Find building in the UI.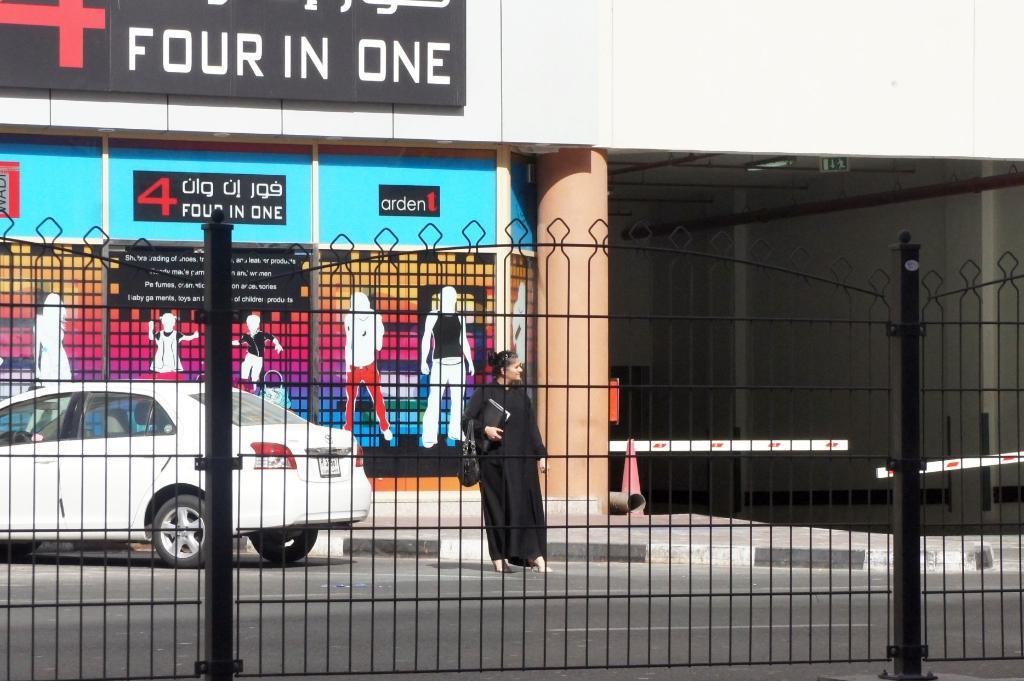
UI element at left=0, top=0, right=1023, bottom=515.
